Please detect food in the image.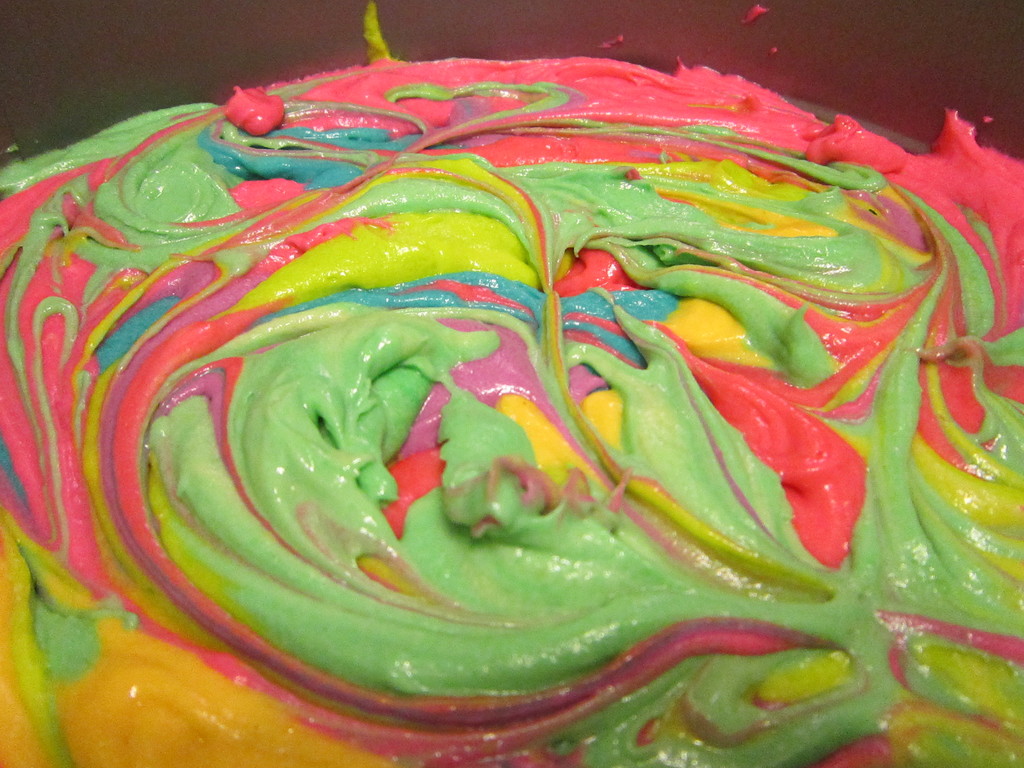
(3,57,1023,765).
